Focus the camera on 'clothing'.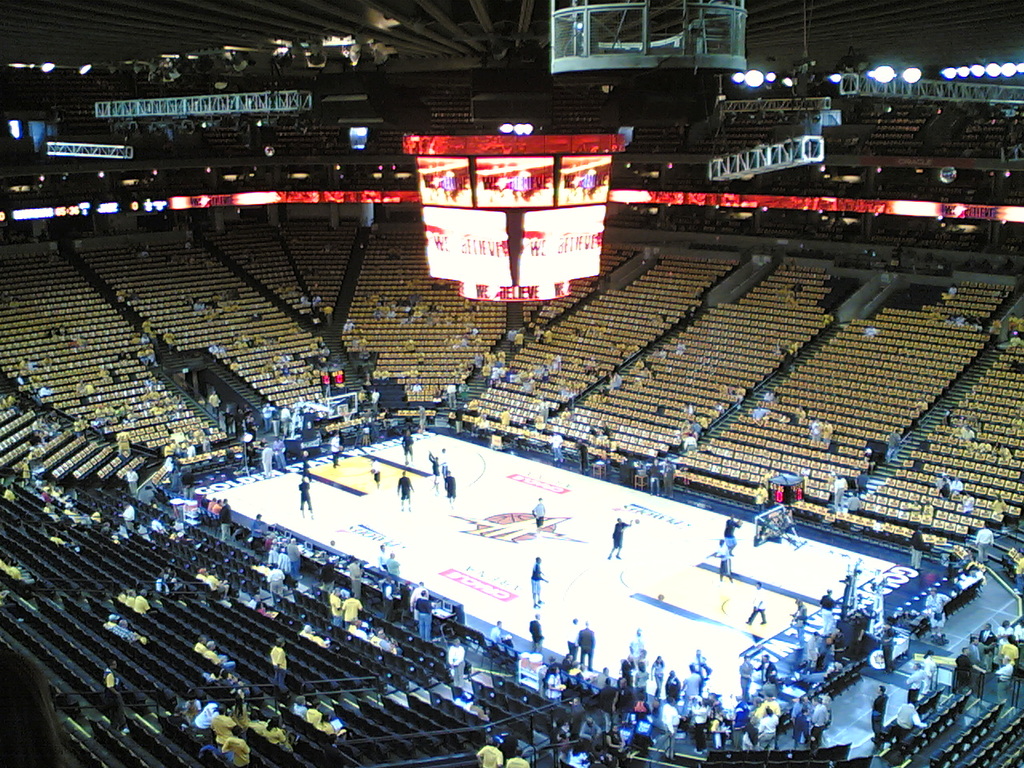
Focus region: x1=526 y1=621 x2=549 y2=643.
